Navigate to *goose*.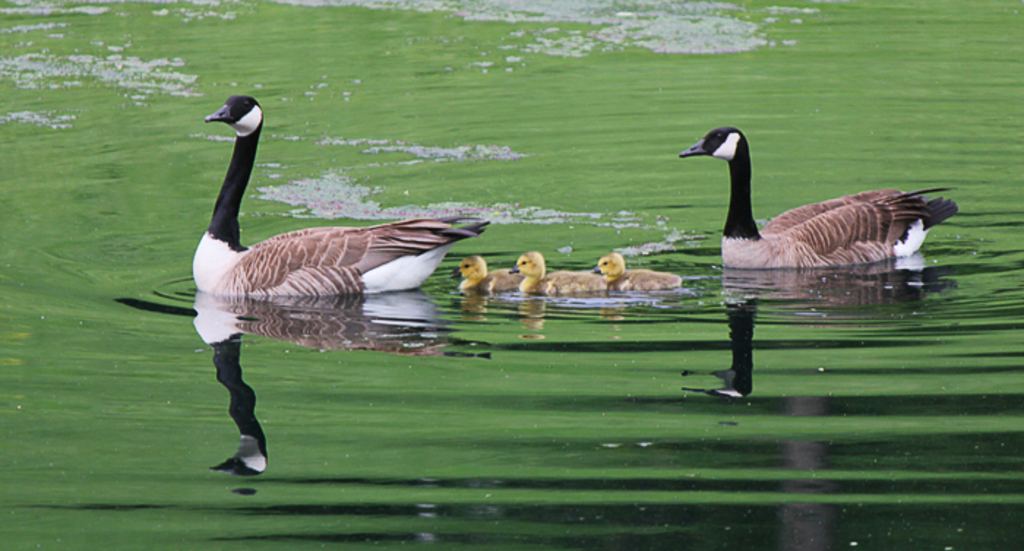
Navigation target: box=[505, 250, 606, 291].
